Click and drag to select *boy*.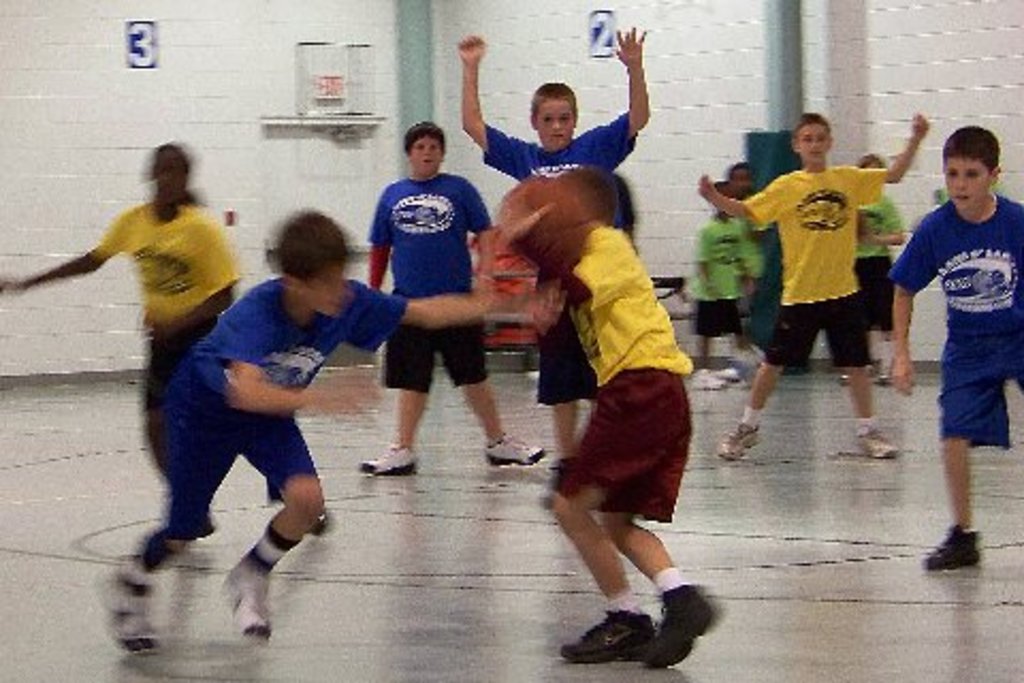
Selection: {"x1": 678, "y1": 177, "x2": 766, "y2": 388}.
